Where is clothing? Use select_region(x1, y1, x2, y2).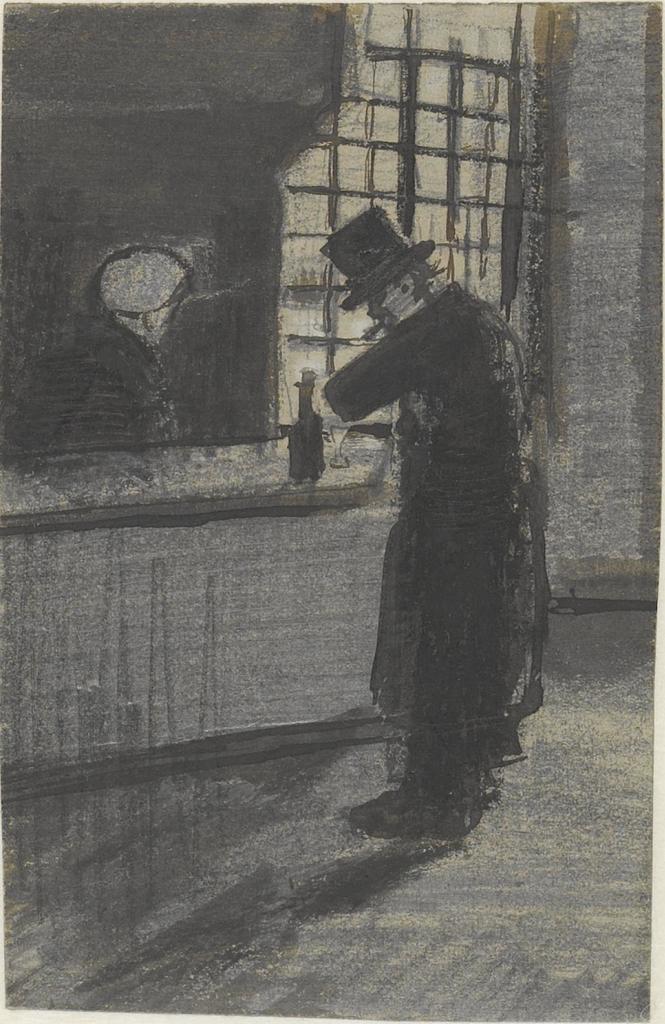
select_region(328, 216, 556, 806).
